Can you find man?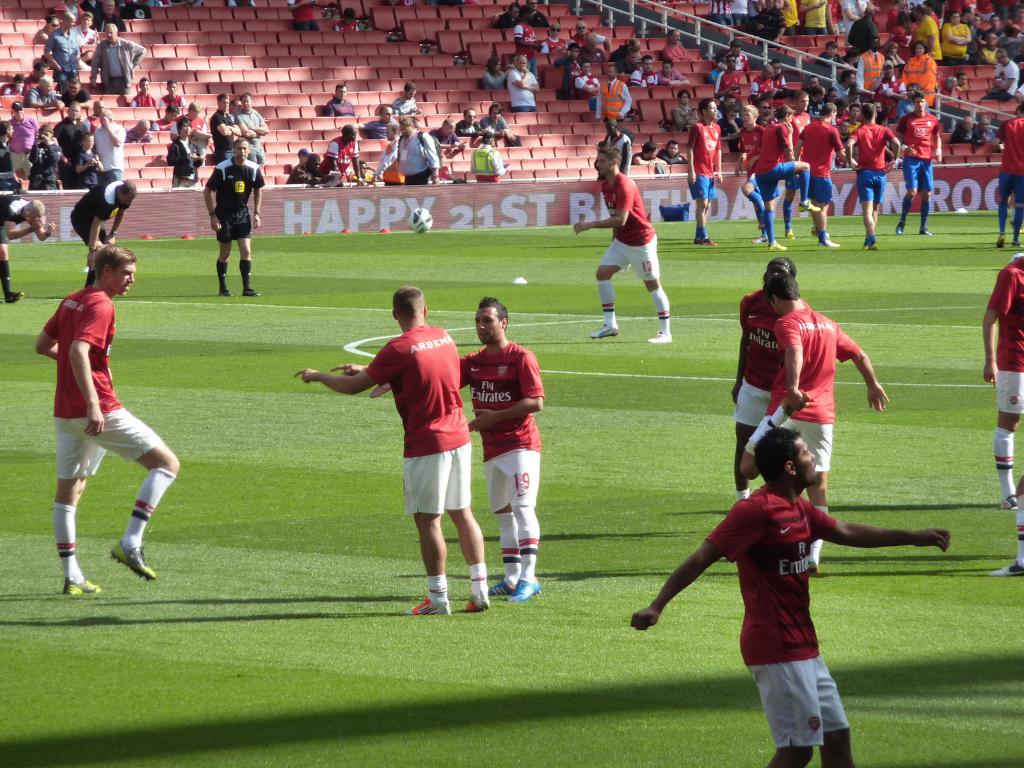
Yes, bounding box: {"left": 0, "top": 190, "right": 54, "bottom": 304}.
